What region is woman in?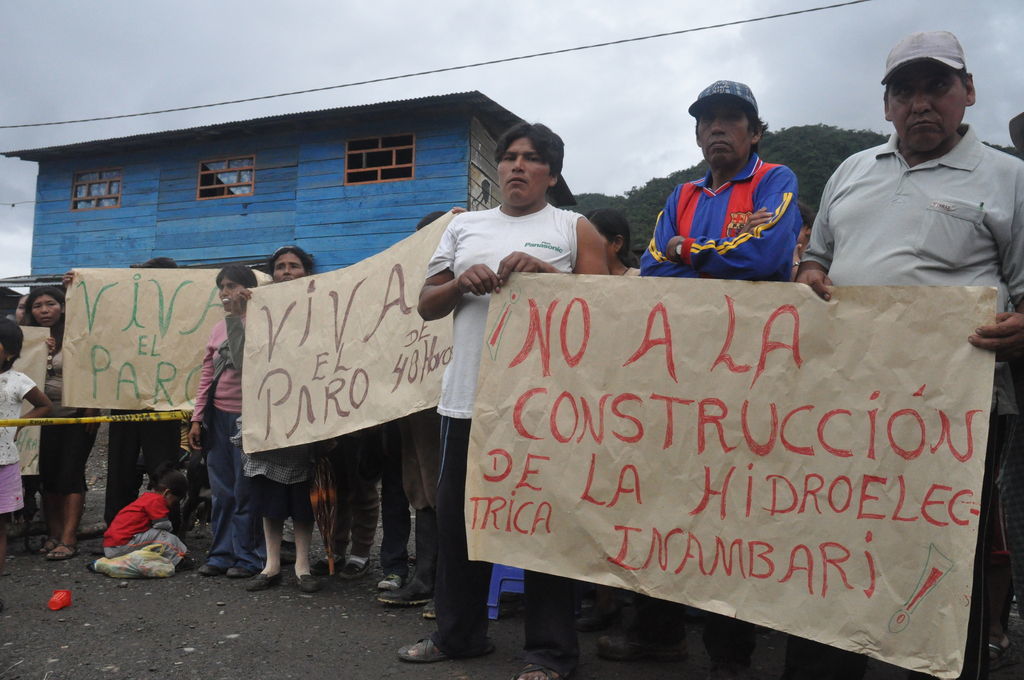
<bbox>233, 249, 336, 595</bbox>.
